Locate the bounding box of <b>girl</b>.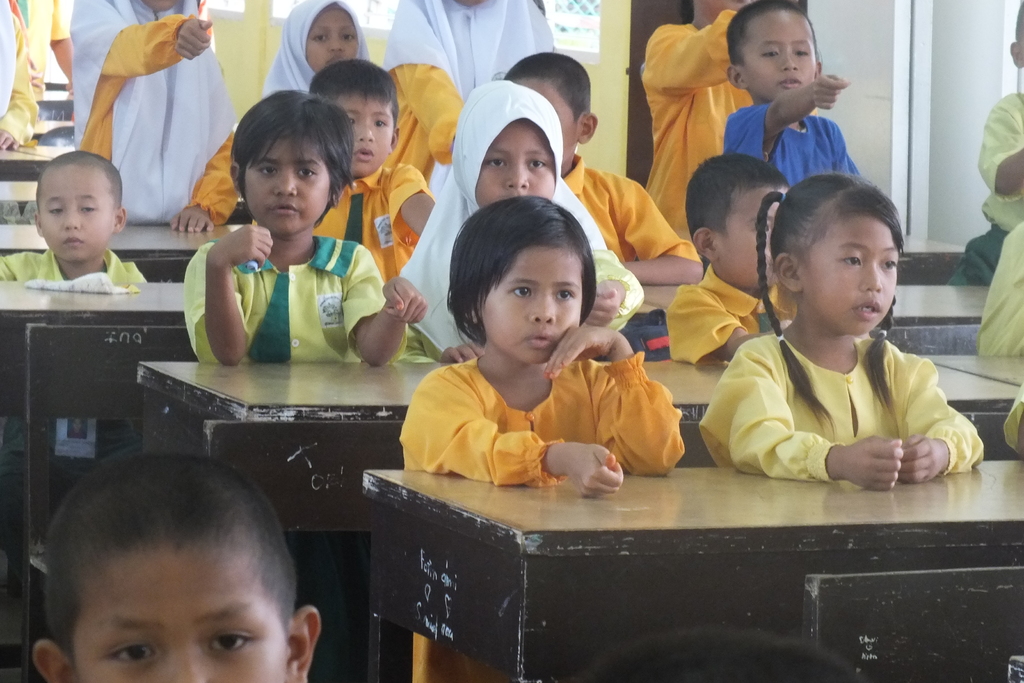
Bounding box: left=699, top=172, right=986, bottom=489.
